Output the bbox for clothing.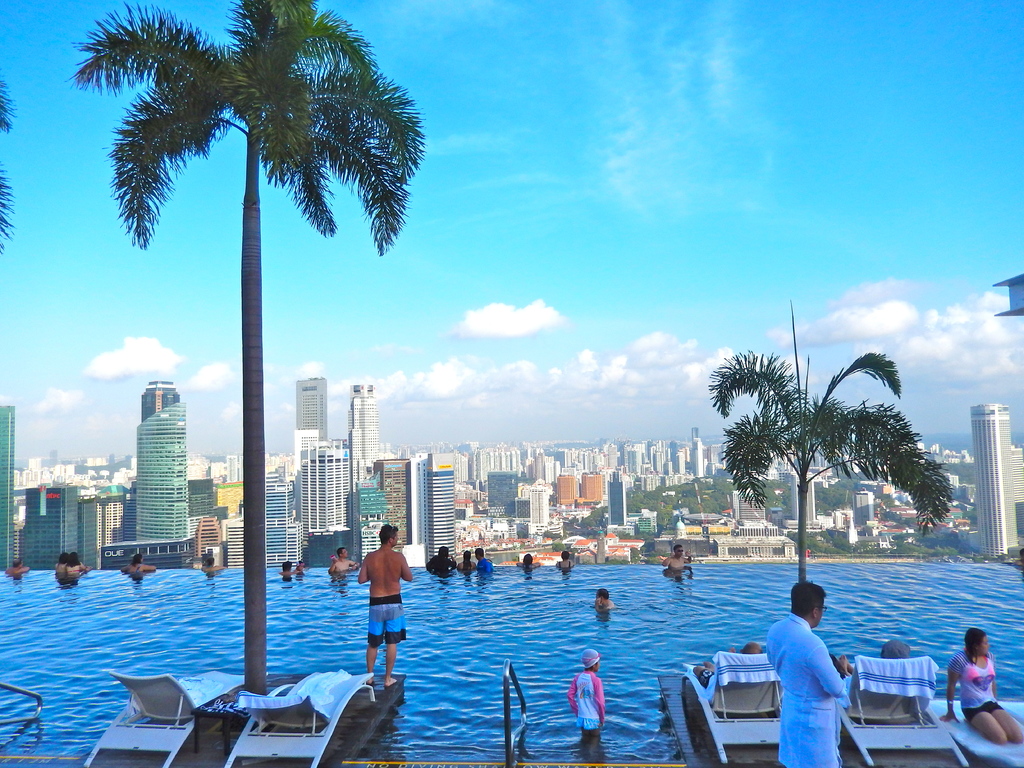
left=431, top=554, right=449, bottom=577.
